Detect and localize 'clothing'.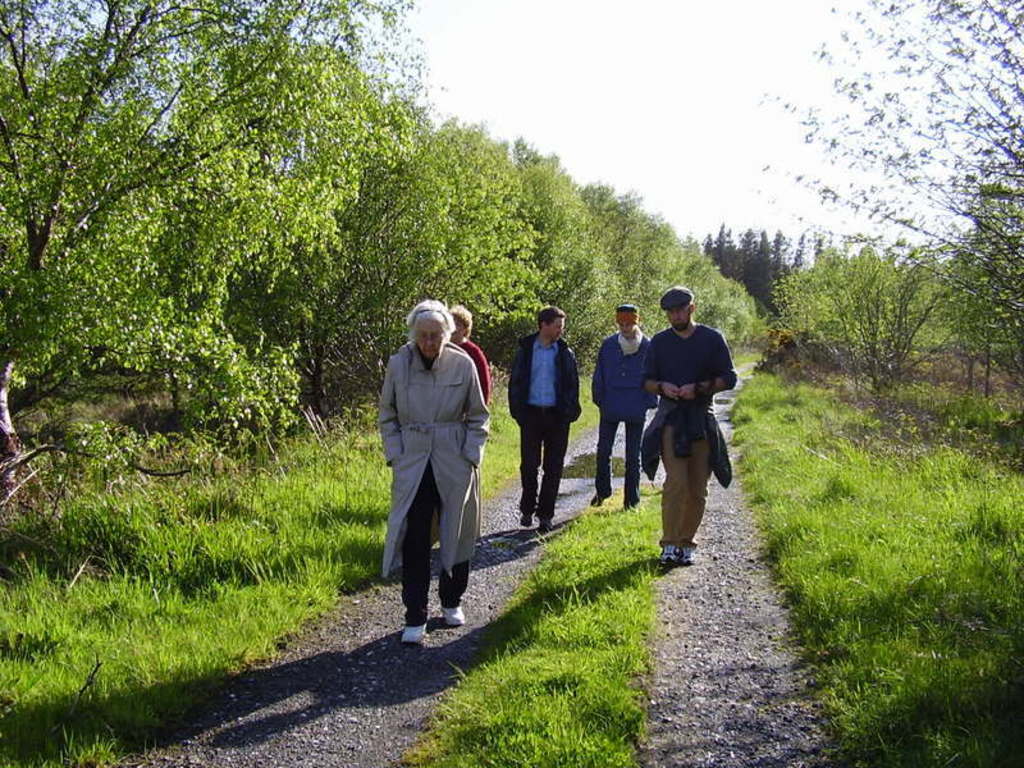
Localized at [left=588, top=324, right=643, bottom=509].
